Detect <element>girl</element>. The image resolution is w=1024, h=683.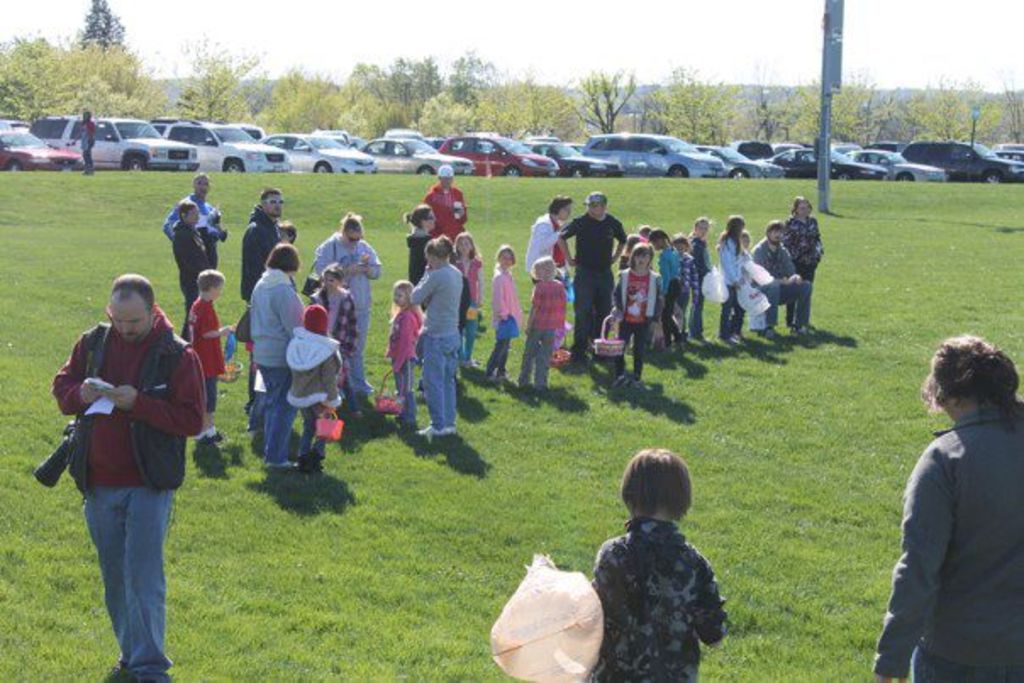
(651,227,690,353).
